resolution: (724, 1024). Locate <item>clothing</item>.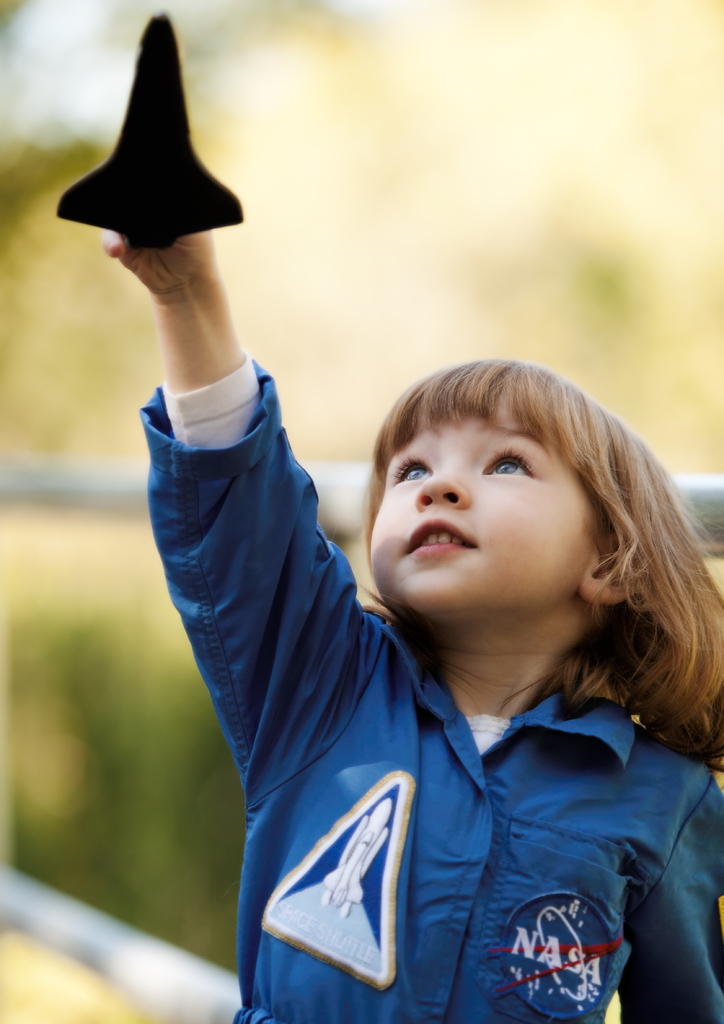
[x1=126, y1=333, x2=723, y2=1023].
